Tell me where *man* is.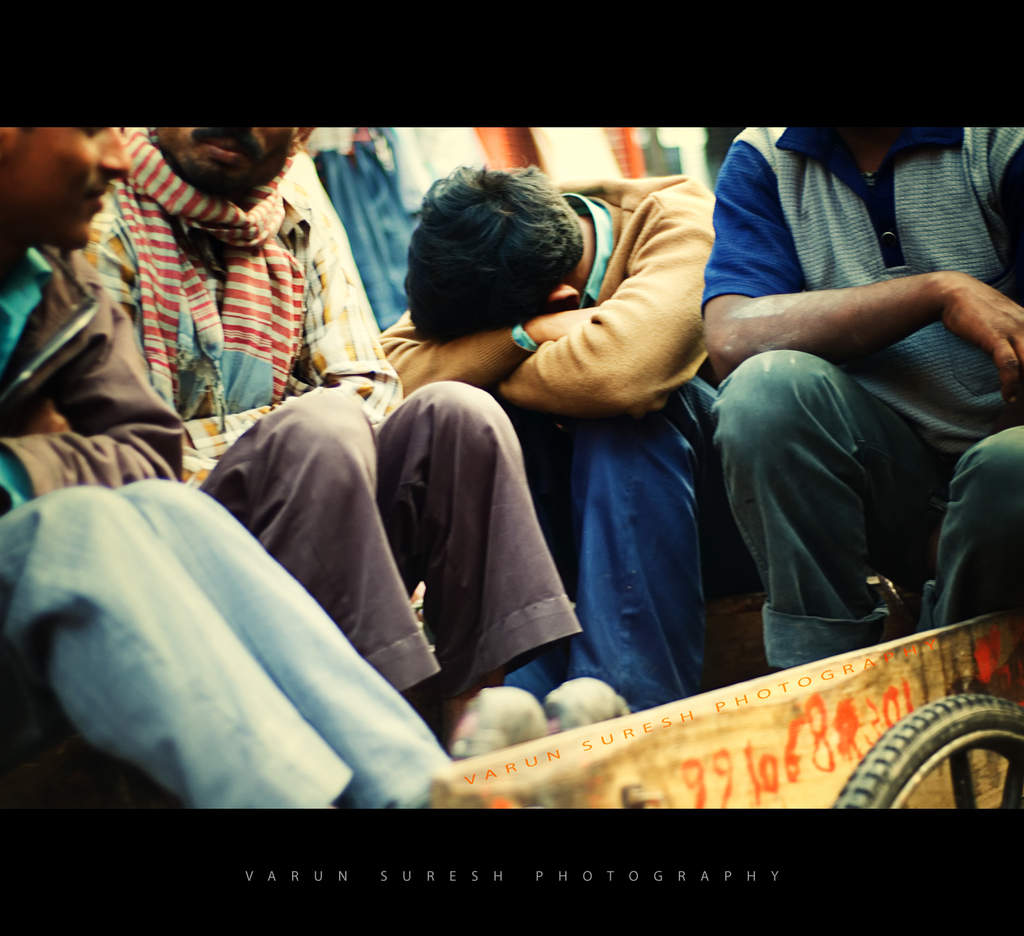
*man* is at {"x1": 697, "y1": 113, "x2": 1023, "y2": 667}.
